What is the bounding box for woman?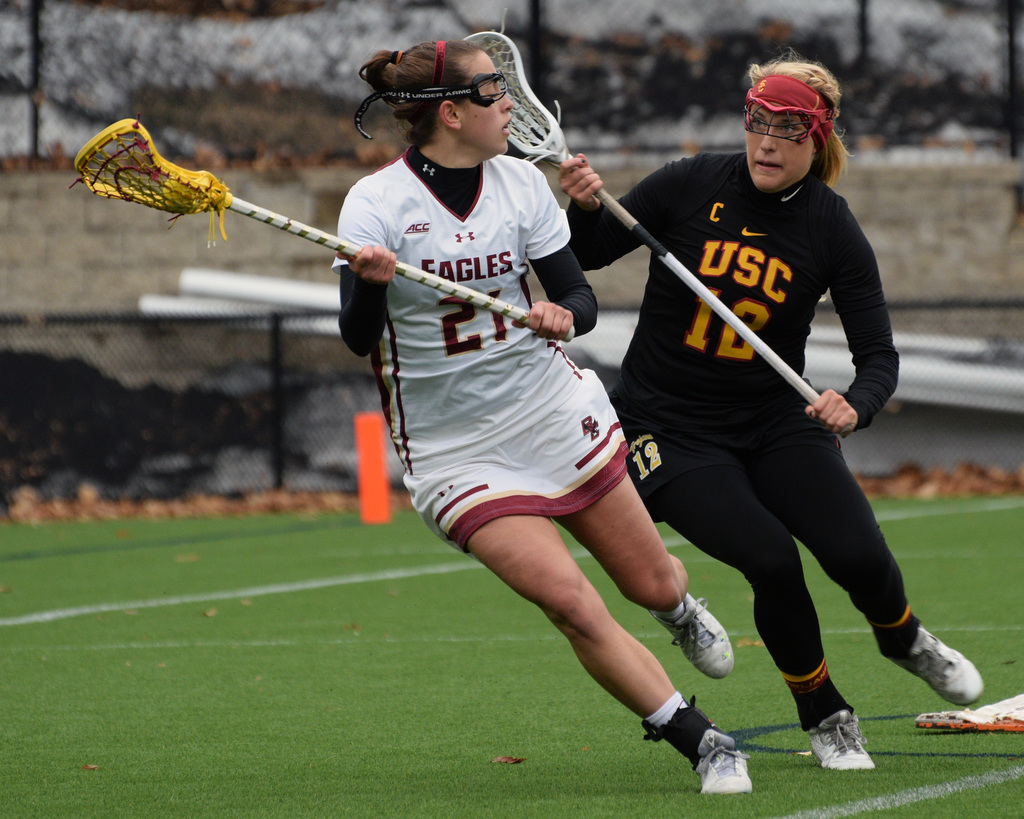
588 72 927 778.
